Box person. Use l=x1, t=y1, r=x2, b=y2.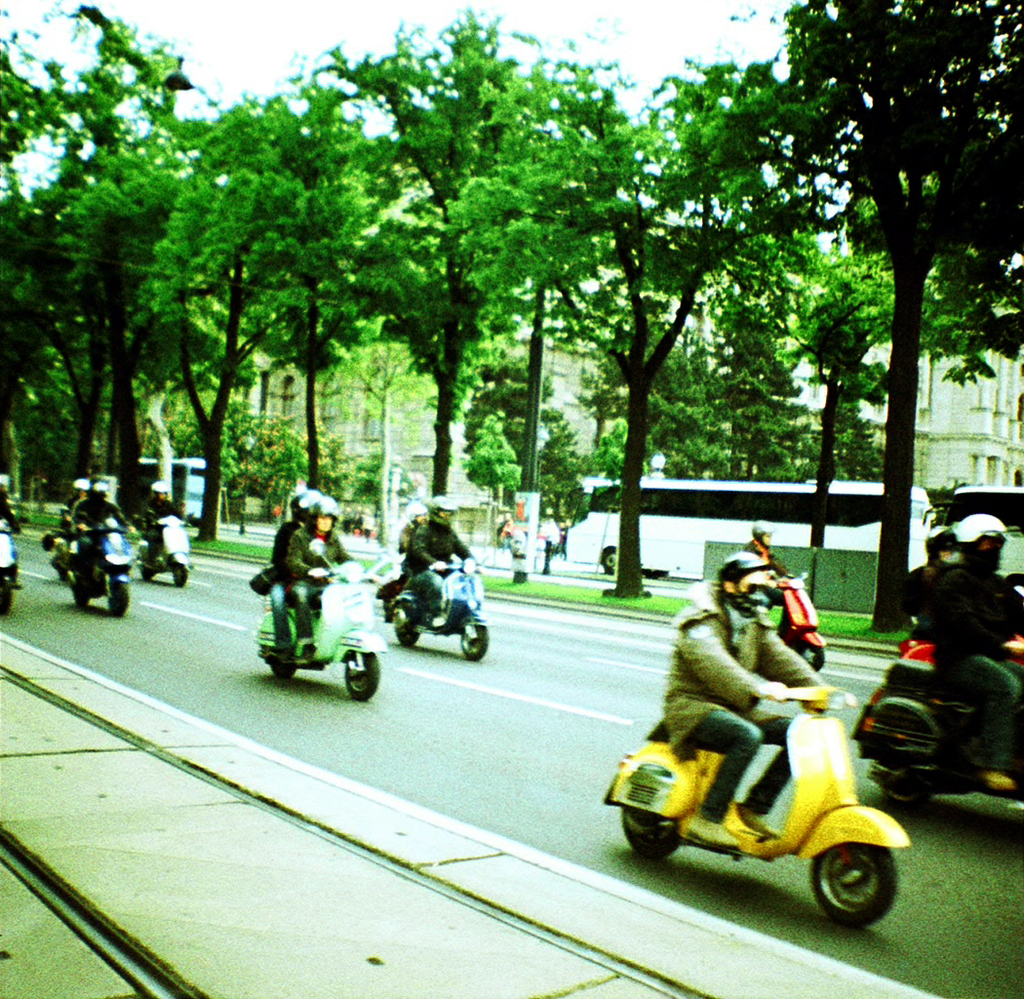
l=927, t=508, r=1023, b=806.
